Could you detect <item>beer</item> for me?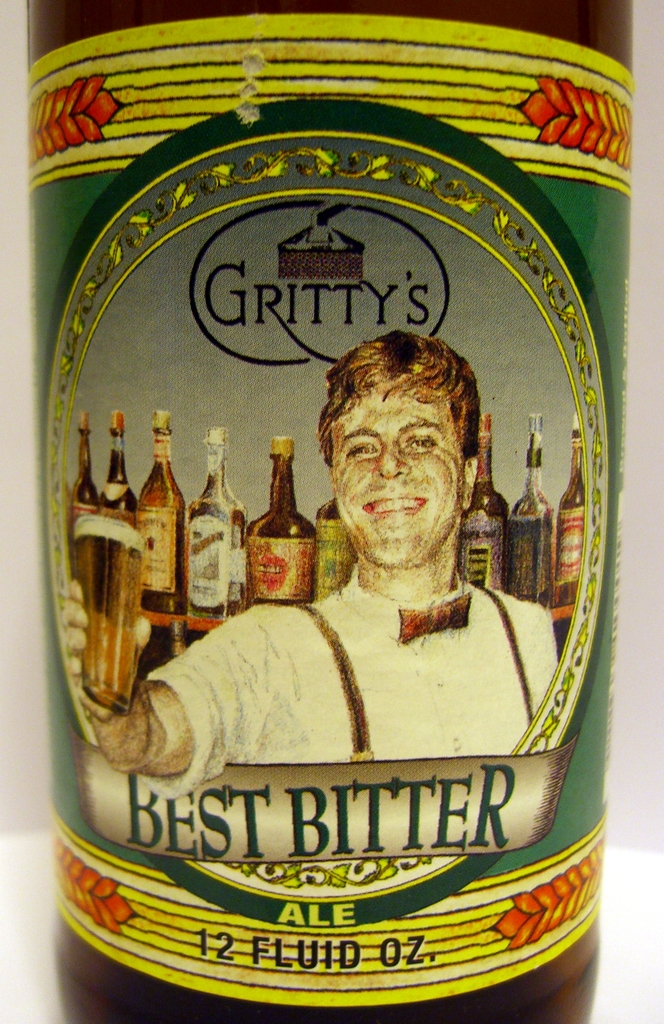
Detection result: region(27, 0, 633, 1023).
